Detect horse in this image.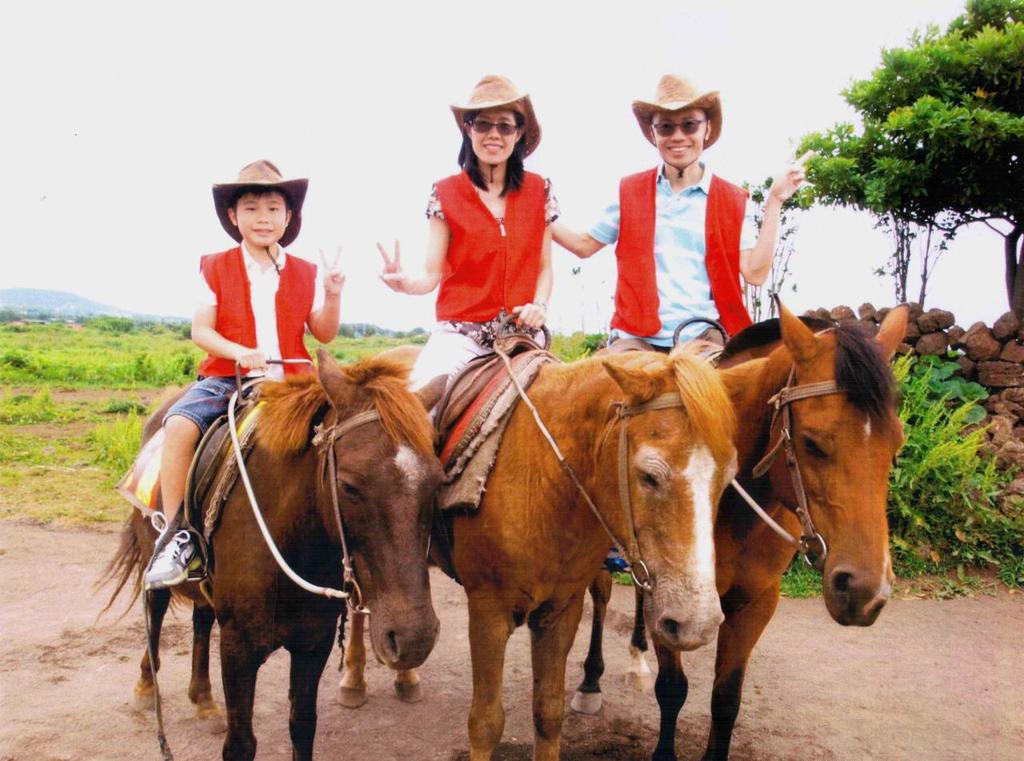
Detection: box(93, 348, 451, 760).
